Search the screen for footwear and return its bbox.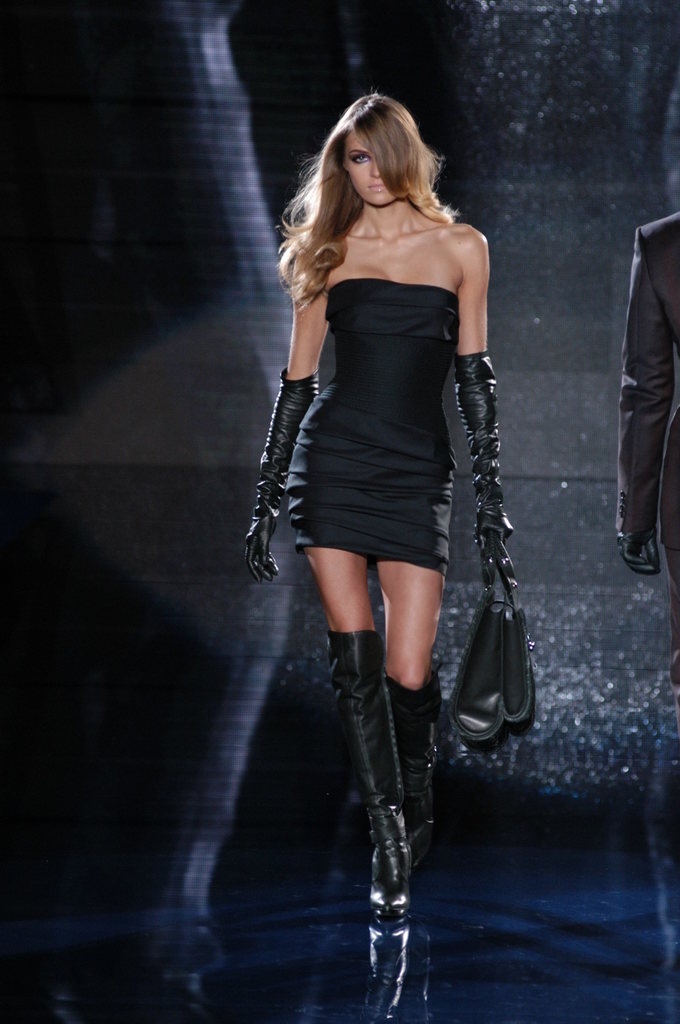
Found: left=366, top=668, right=441, bottom=906.
